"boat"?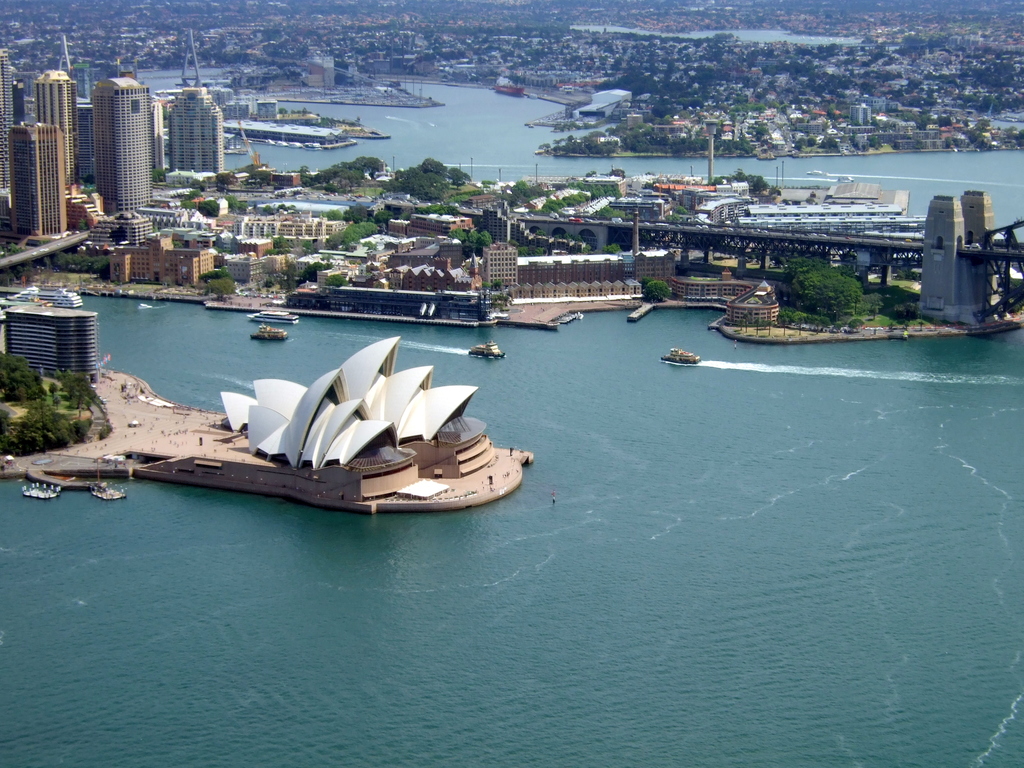
detection(12, 287, 85, 308)
